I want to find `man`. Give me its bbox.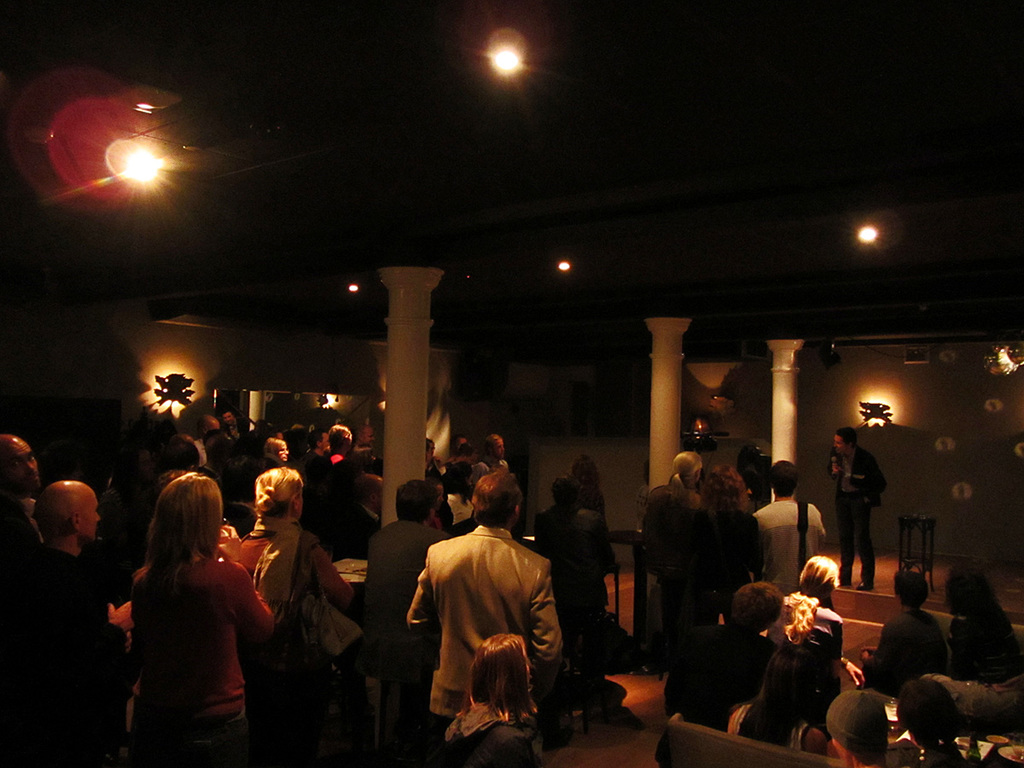
426 436 439 479.
